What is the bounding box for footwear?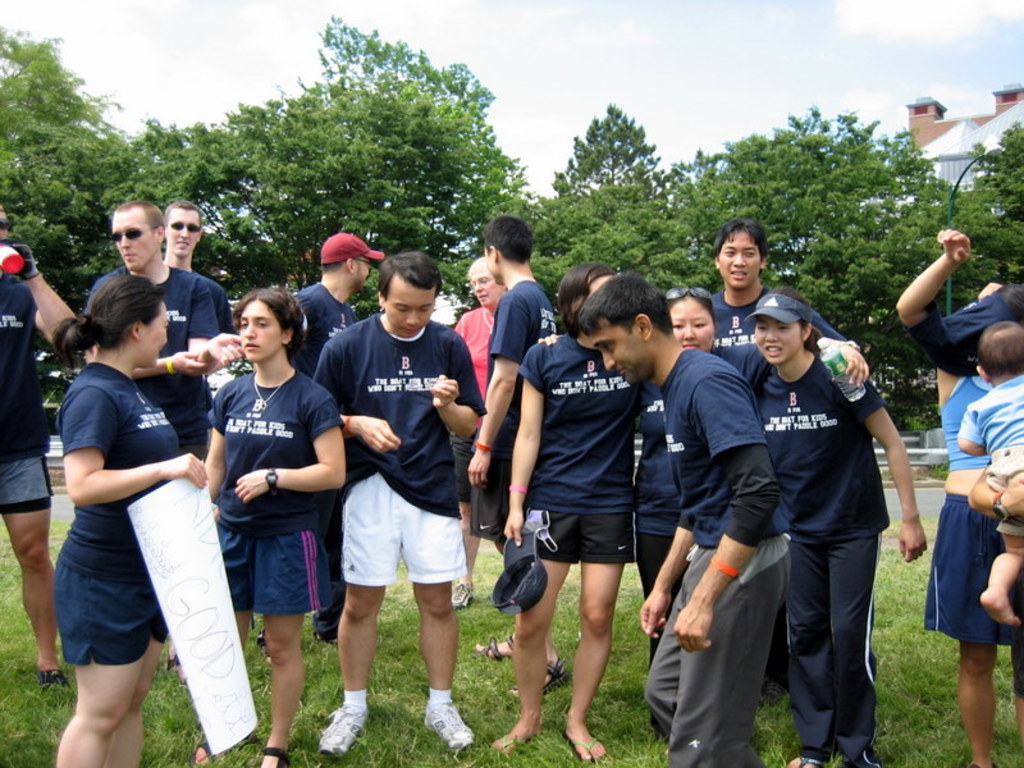
(x1=490, y1=739, x2=534, y2=754).
